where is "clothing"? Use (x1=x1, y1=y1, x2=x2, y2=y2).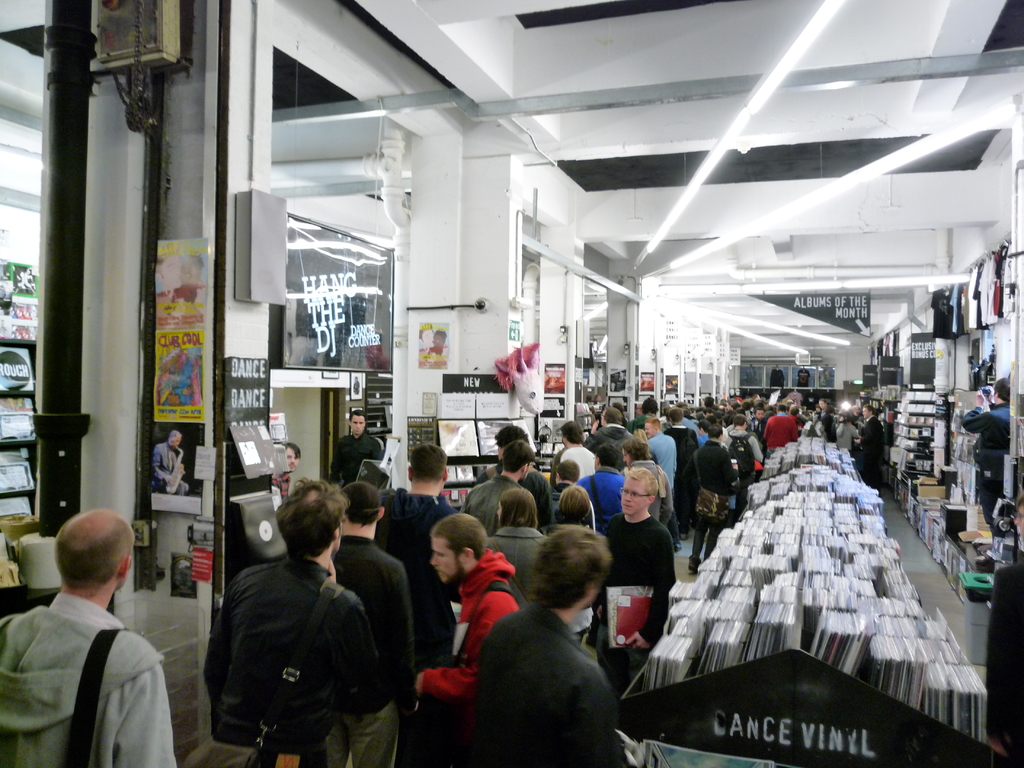
(x1=202, y1=550, x2=378, y2=767).
